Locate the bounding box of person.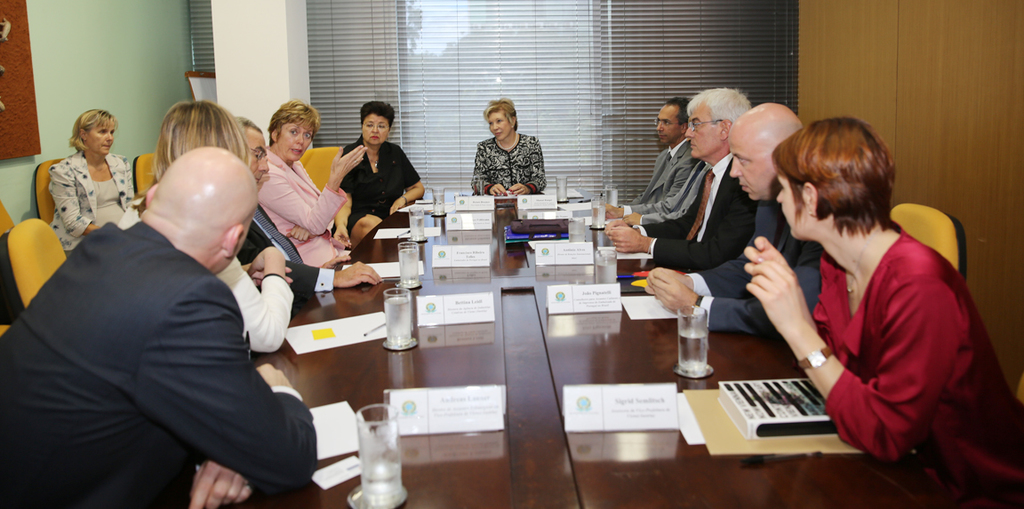
Bounding box: [647,102,822,345].
